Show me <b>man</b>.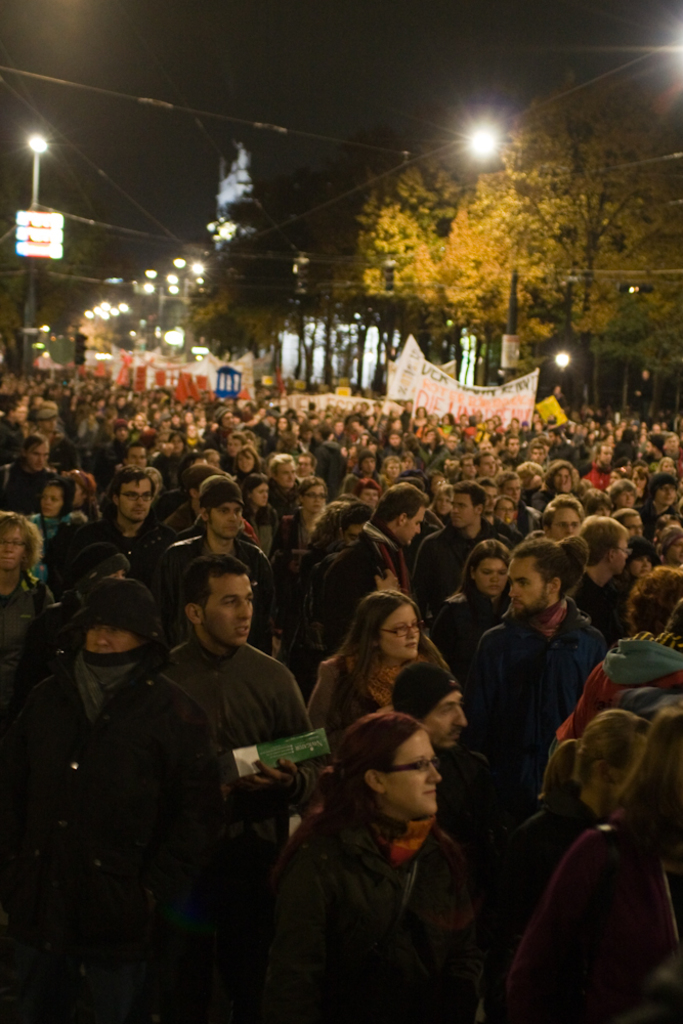
<b>man</b> is here: select_region(8, 574, 166, 941).
